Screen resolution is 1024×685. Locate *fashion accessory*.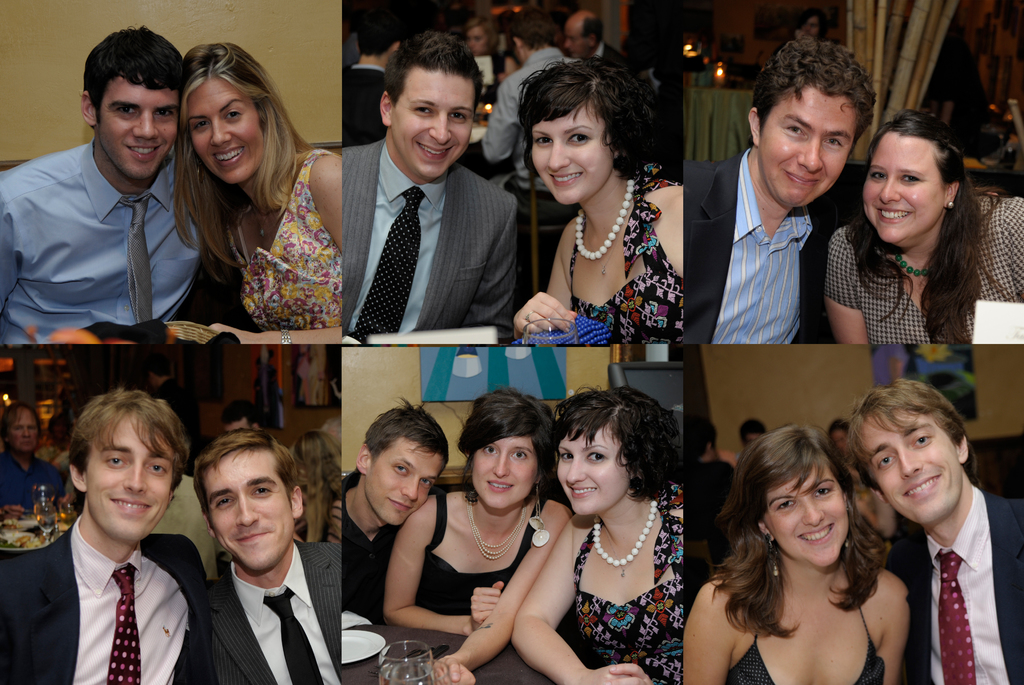
select_region(590, 496, 661, 577).
